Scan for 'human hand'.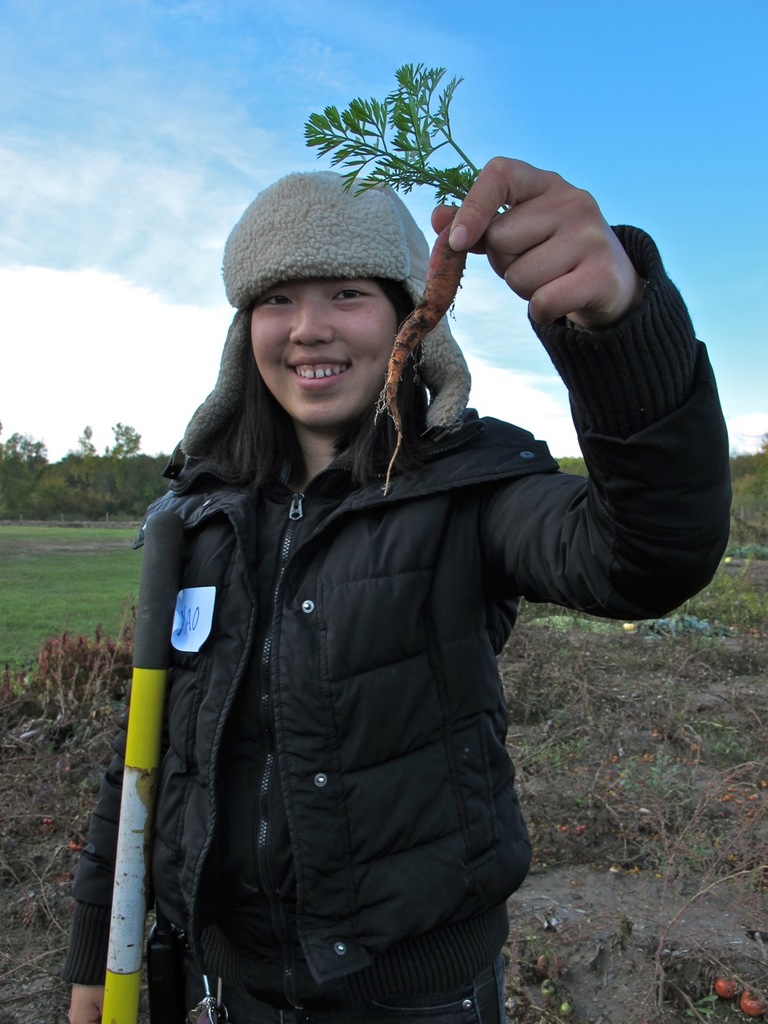
Scan result: 425:166:679:341.
